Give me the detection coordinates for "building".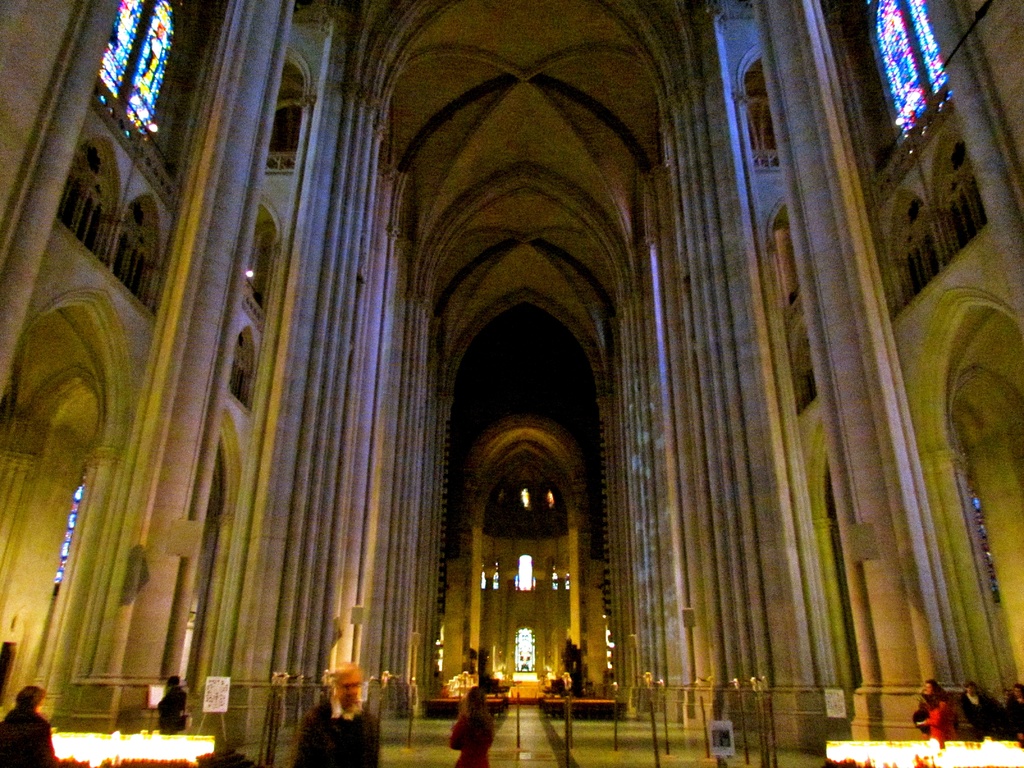
pyautogui.locateOnScreen(0, 0, 1023, 767).
